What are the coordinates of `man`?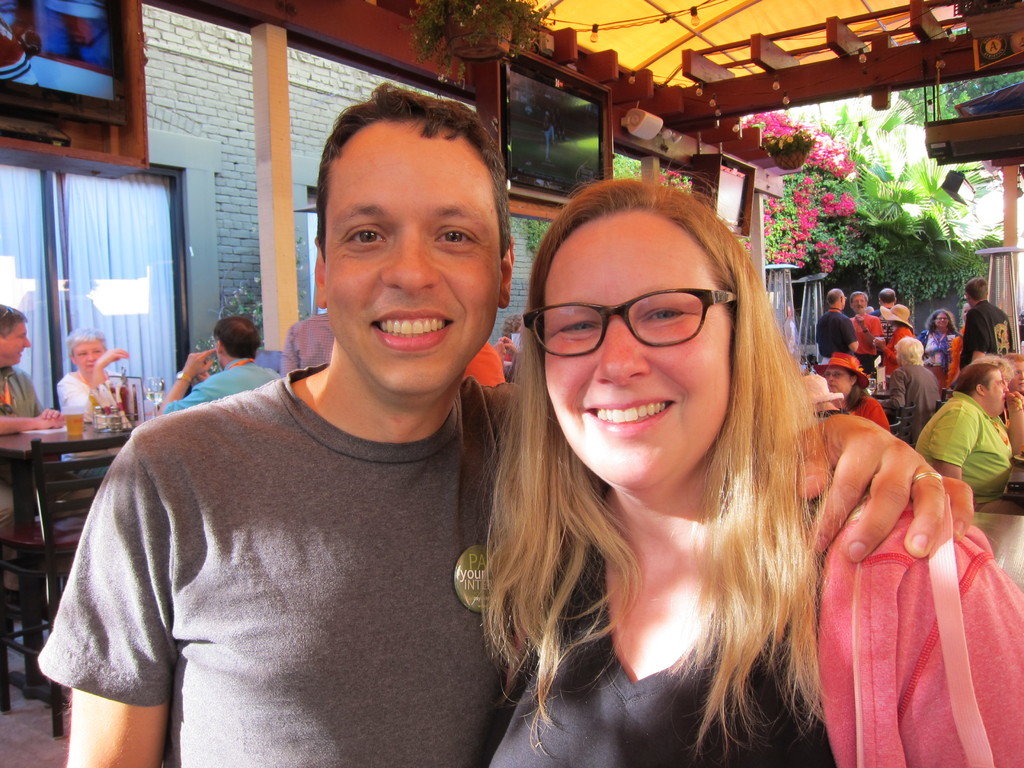
(x1=0, y1=307, x2=68, y2=523).
